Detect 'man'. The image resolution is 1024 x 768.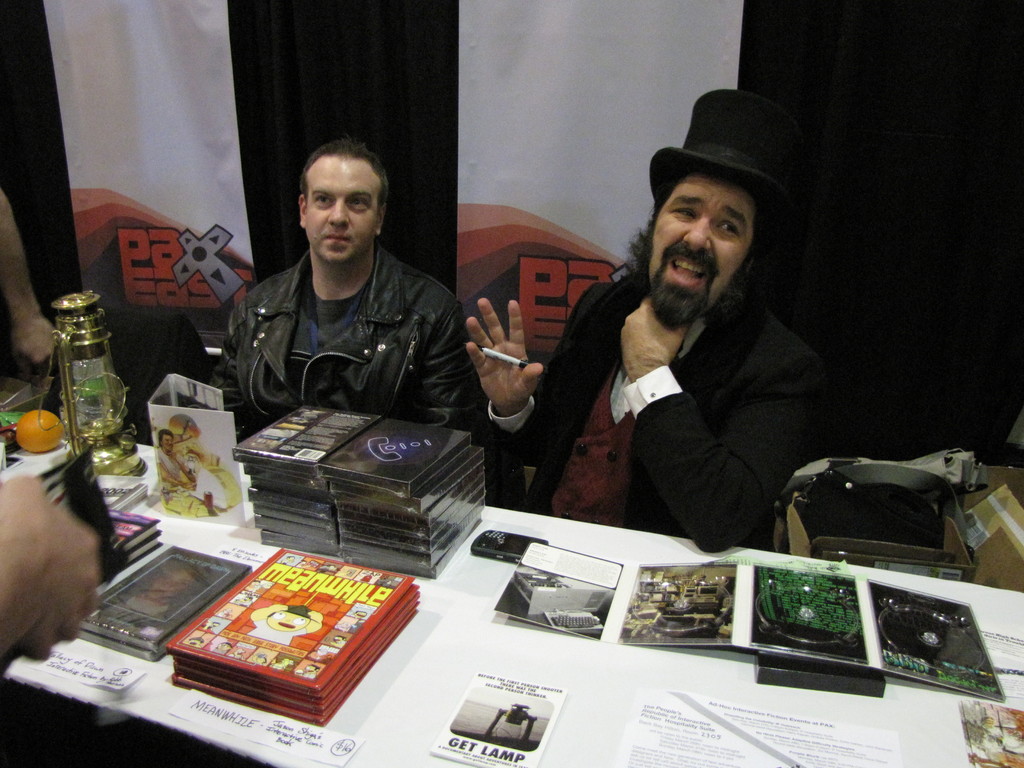
box(222, 141, 469, 426).
